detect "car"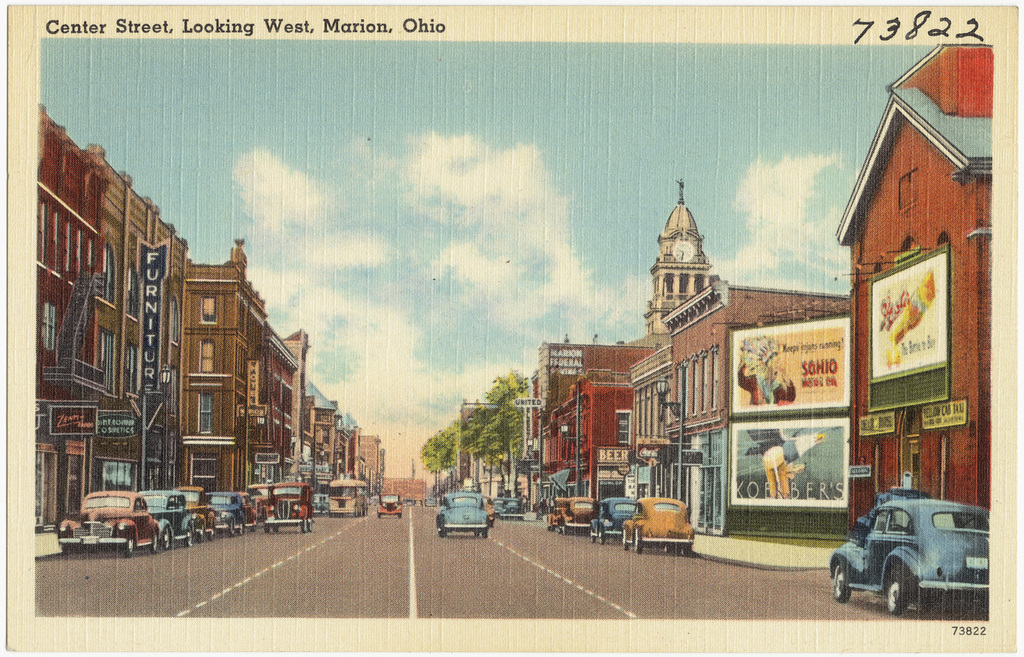
[x1=590, y1=501, x2=635, y2=539]
